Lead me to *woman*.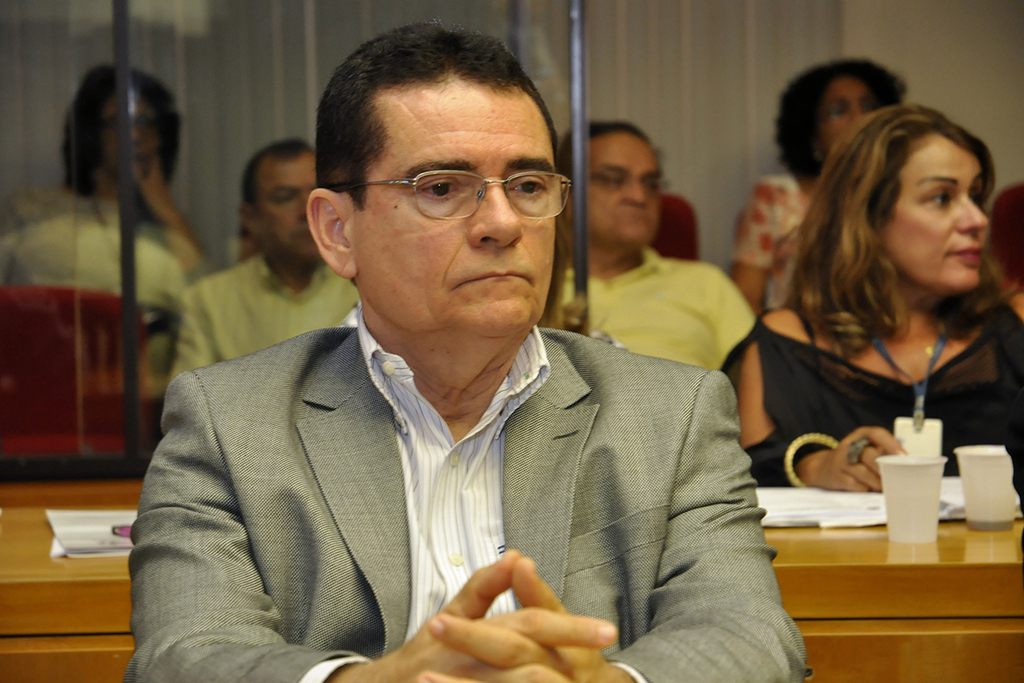
Lead to bbox(717, 104, 1023, 498).
